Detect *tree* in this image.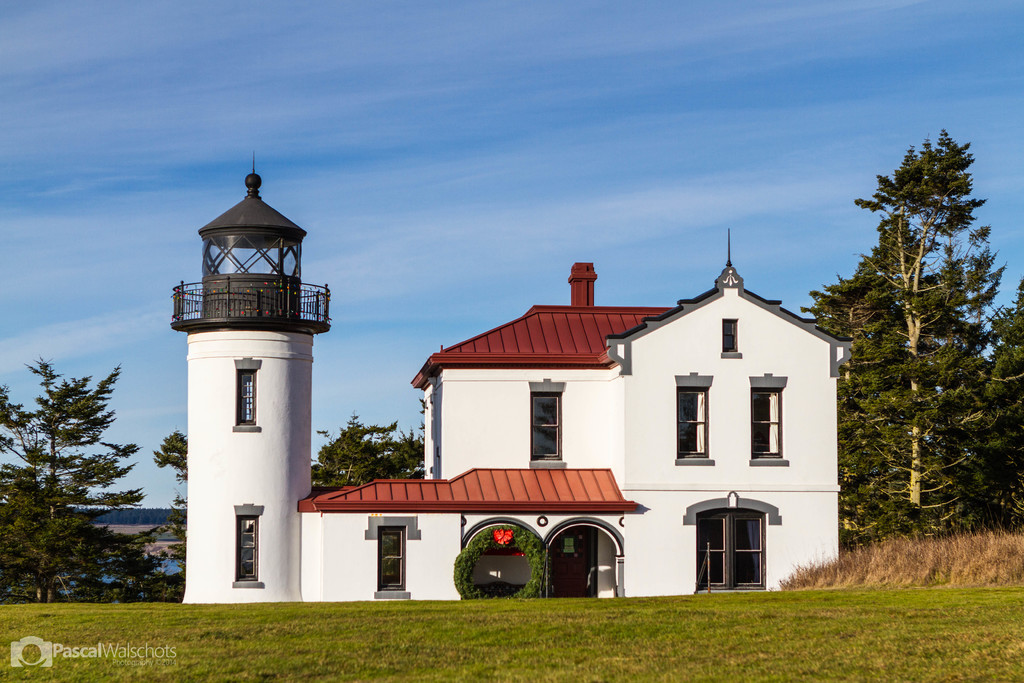
Detection: box=[1, 349, 202, 600].
